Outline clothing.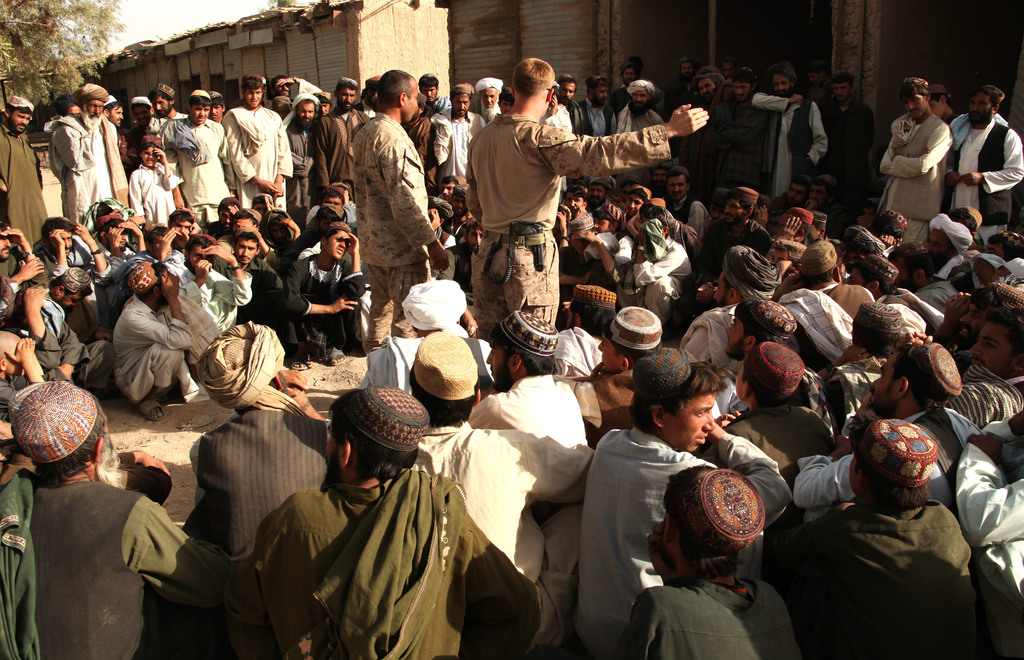
Outline: bbox=(29, 468, 227, 659).
